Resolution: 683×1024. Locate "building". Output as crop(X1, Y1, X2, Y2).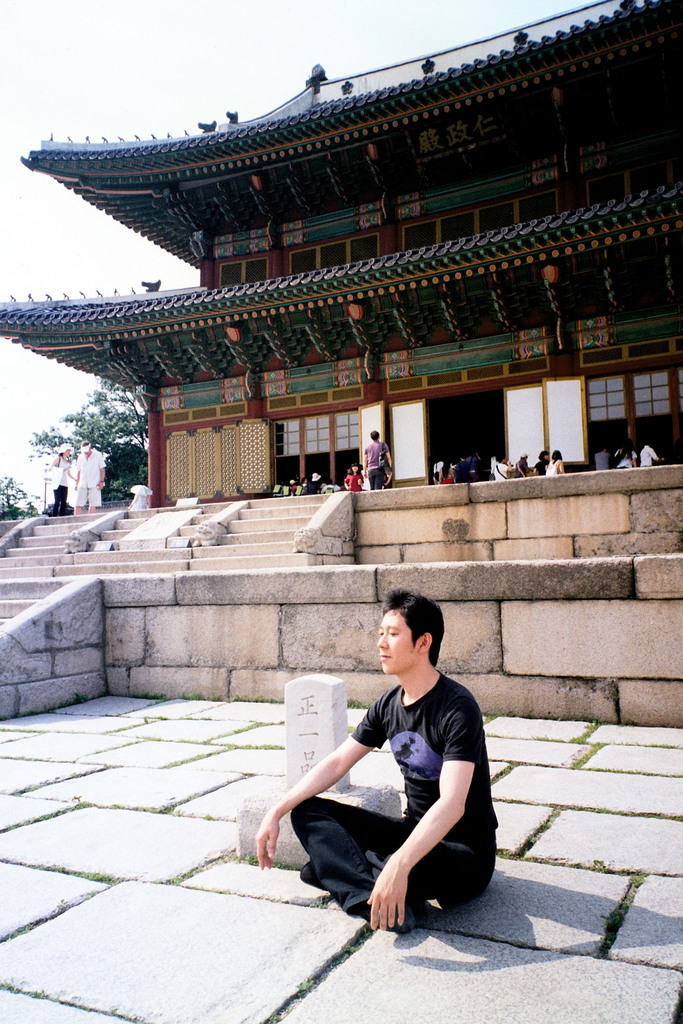
crop(0, 0, 682, 497).
